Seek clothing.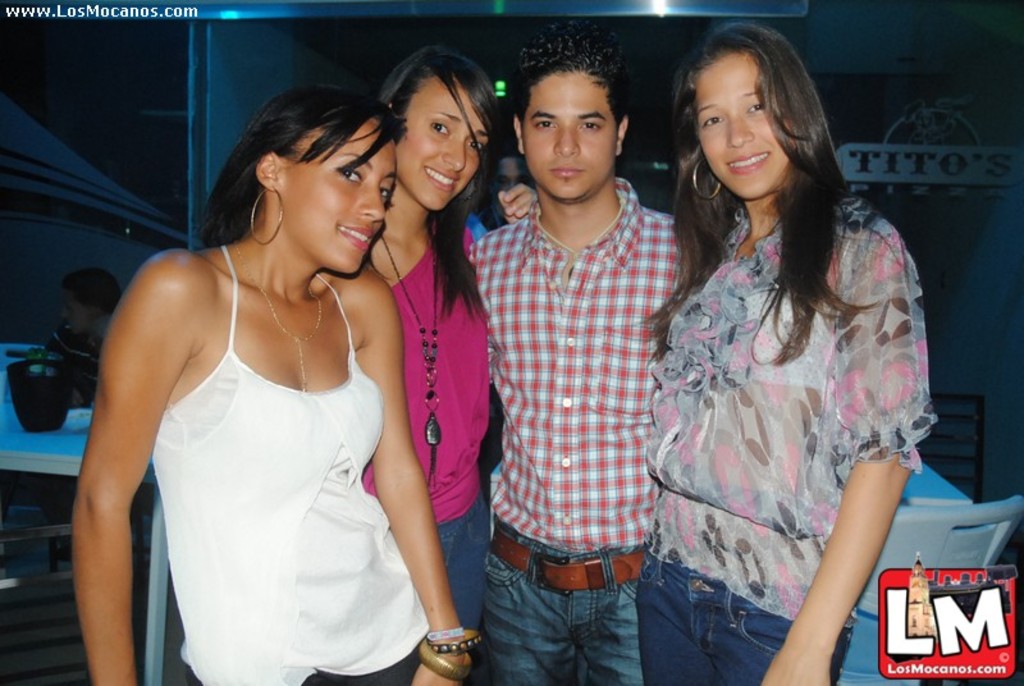
(360,223,489,651).
